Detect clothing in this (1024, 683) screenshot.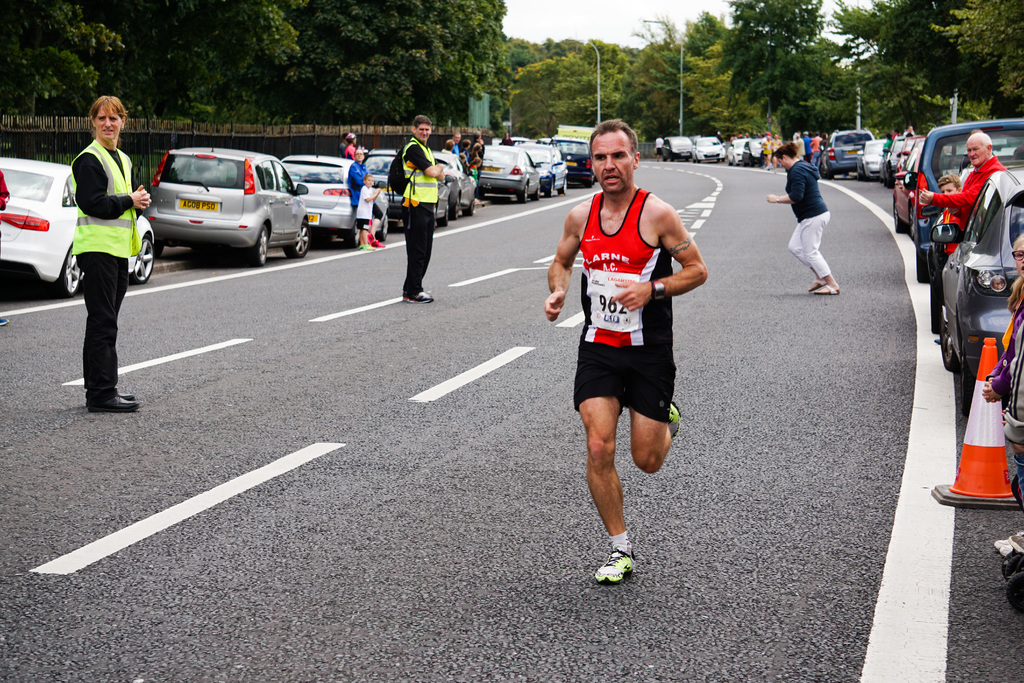
Detection: x1=335, y1=138, x2=346, y2=153.
